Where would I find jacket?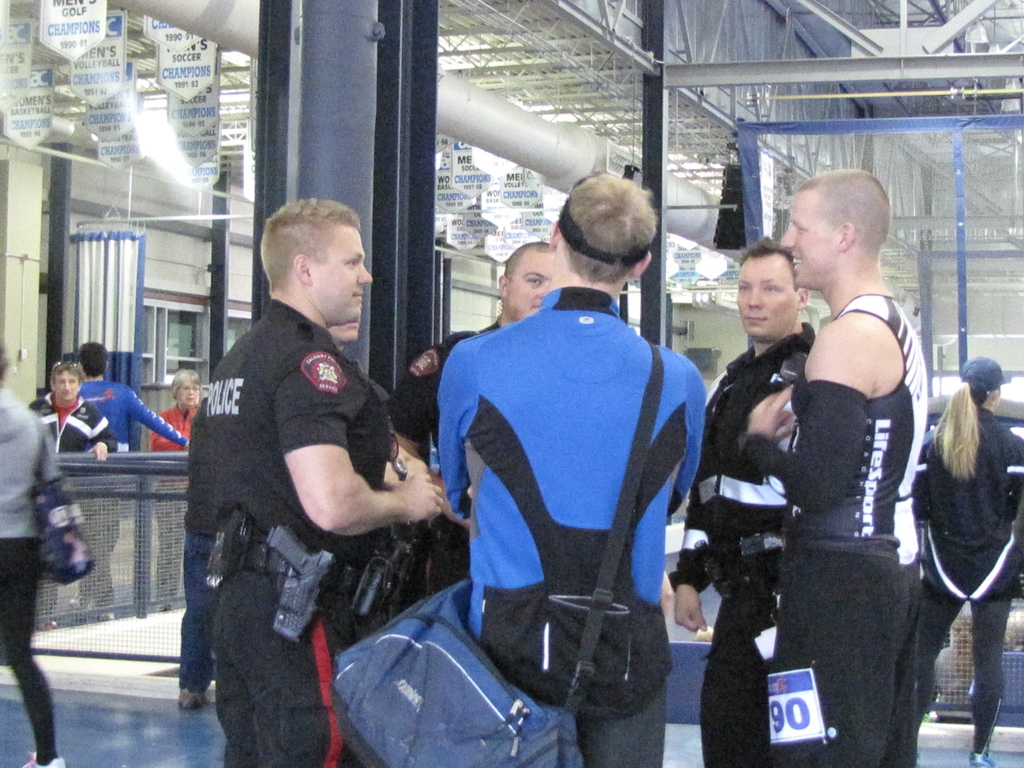
At Rect(30, 394, 117, 454).
